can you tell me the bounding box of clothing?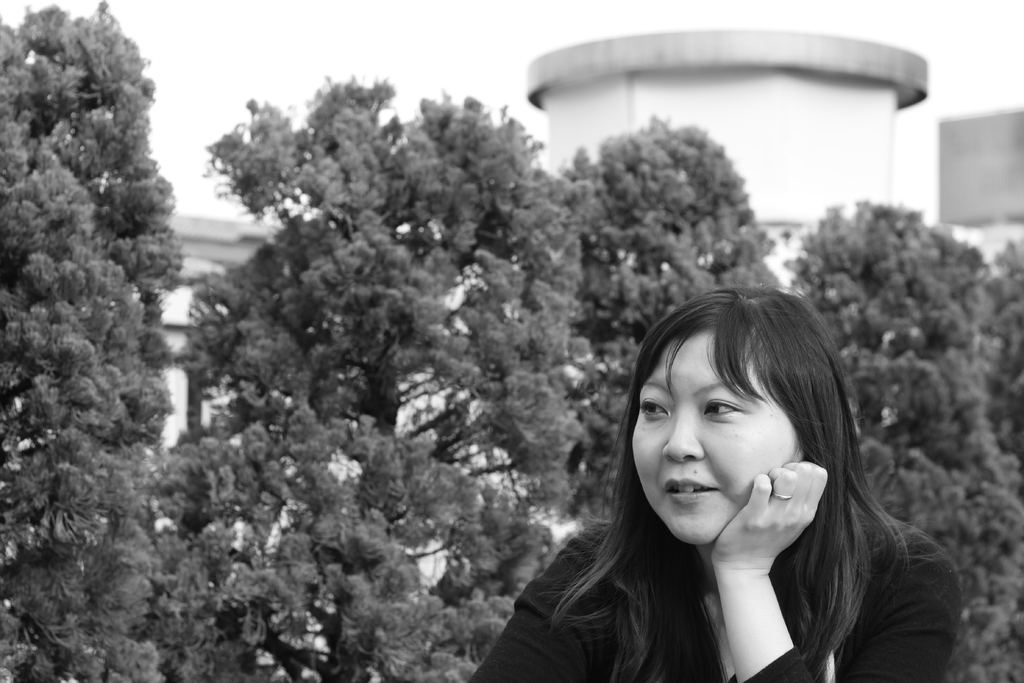
[461, 497, 966, 682].
